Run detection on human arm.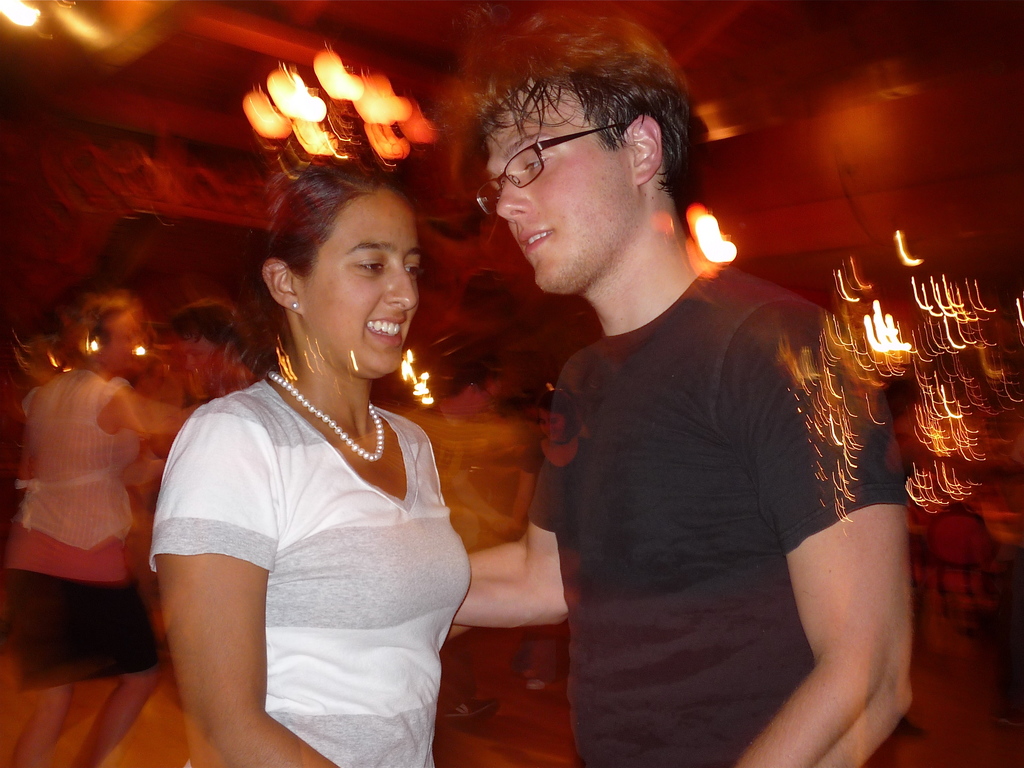
Result: x1=153 y1=459 x2=268 y2=753.
